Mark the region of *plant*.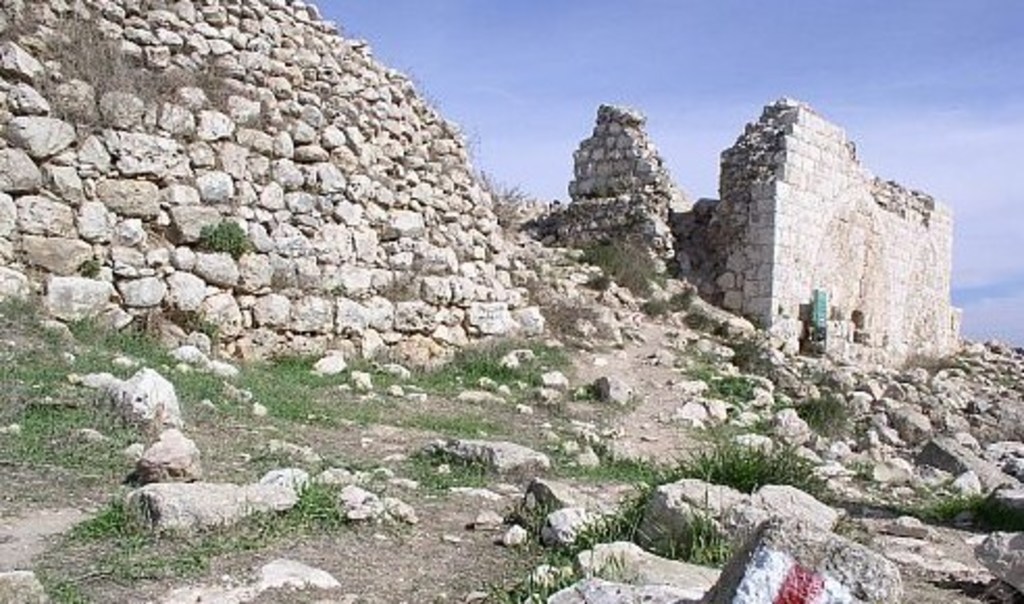
Region: BBox(0, 346, 85, 404).
